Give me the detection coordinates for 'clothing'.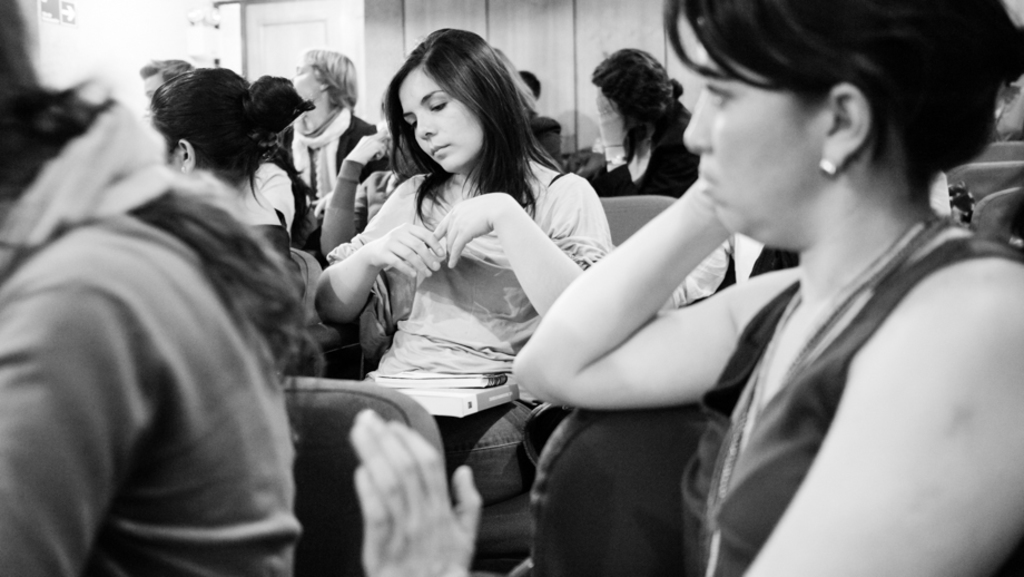
7:78:348:576.
